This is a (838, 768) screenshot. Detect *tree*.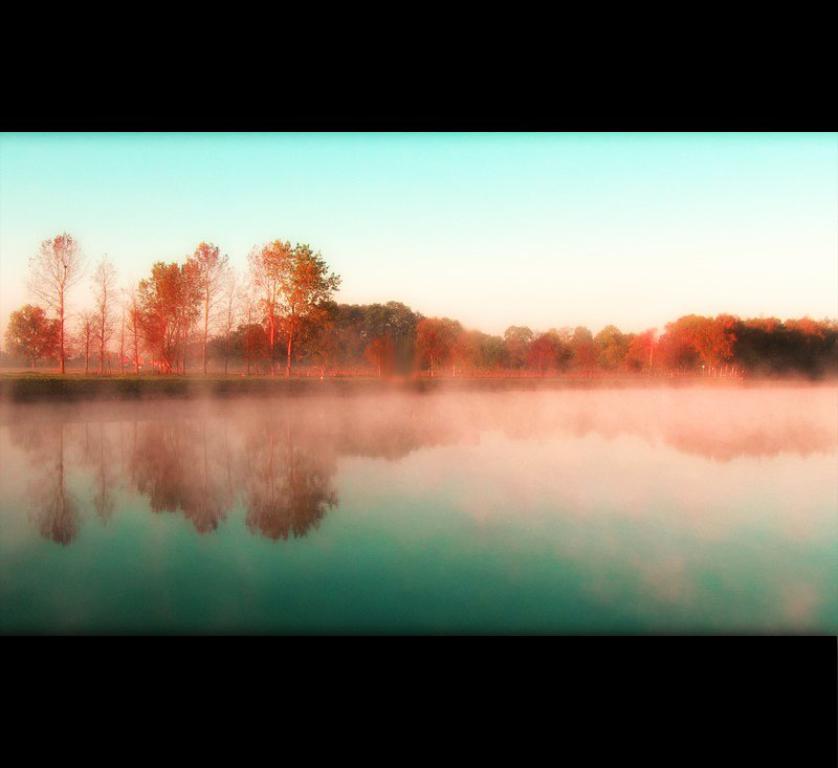
0:301:54:371.
